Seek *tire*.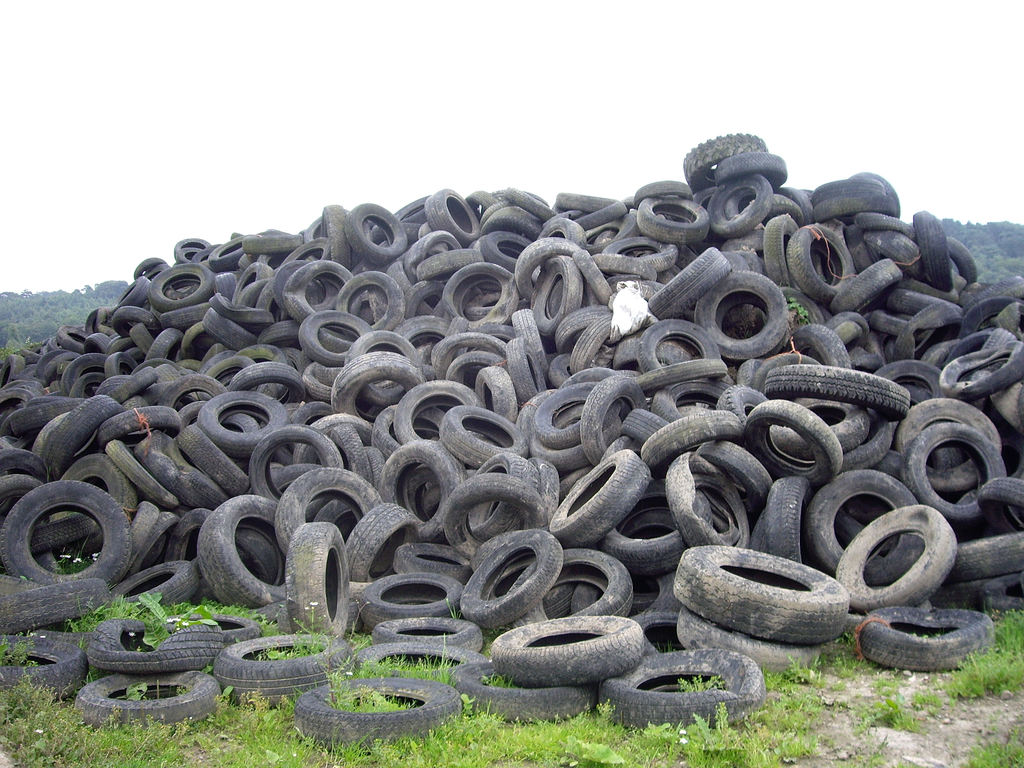
locate(348, 575, 380, 602).
